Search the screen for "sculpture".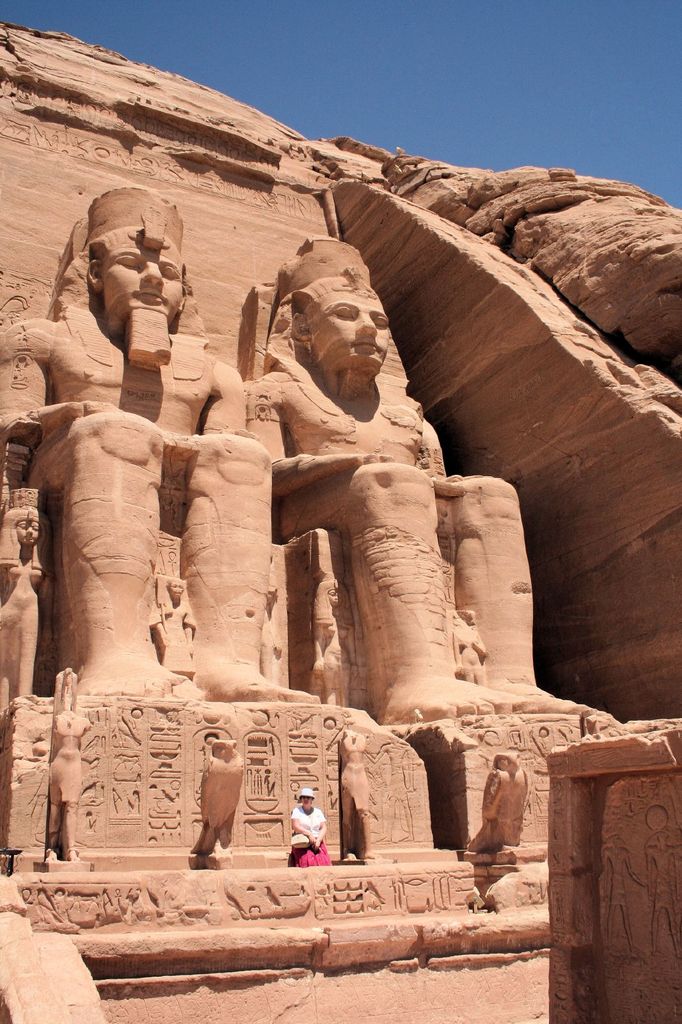
Found at (x1=465, y1=748, x2=528, y2=860).
